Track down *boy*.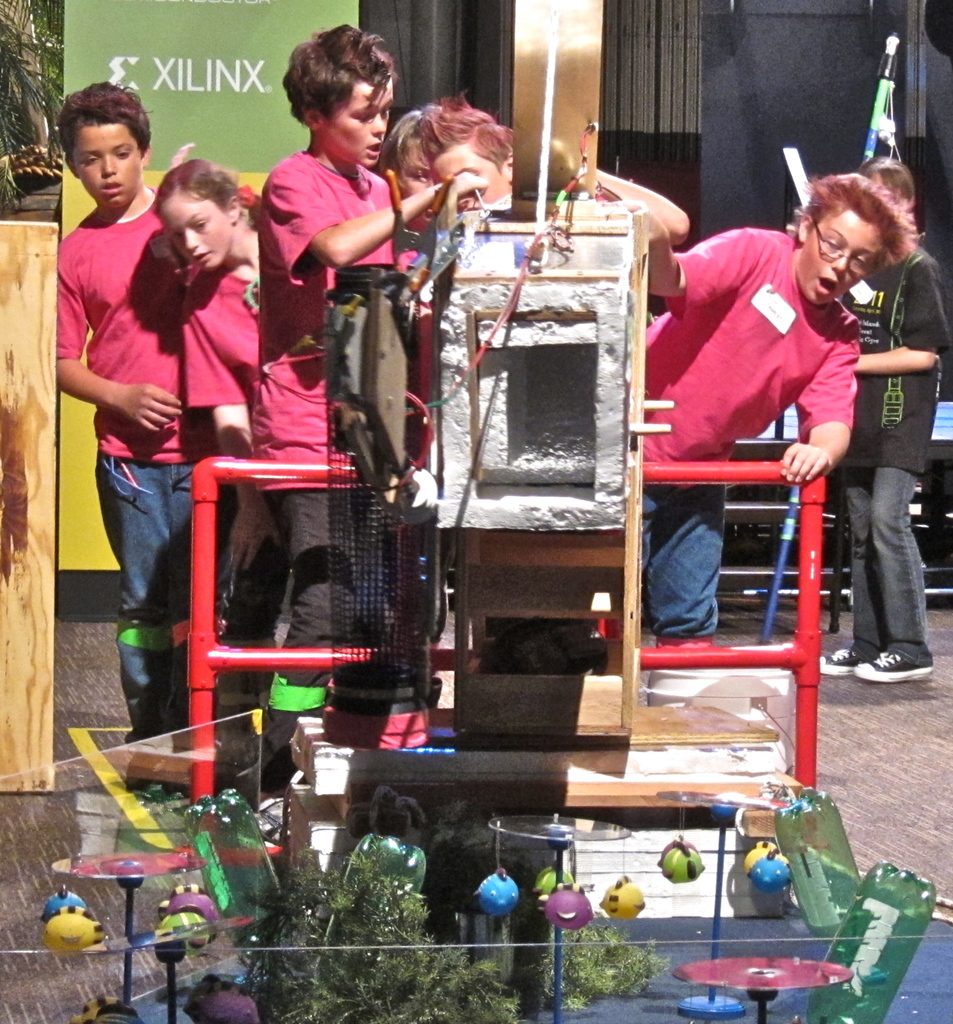
Tracked to l=51, t=82, r=239, b=740.
